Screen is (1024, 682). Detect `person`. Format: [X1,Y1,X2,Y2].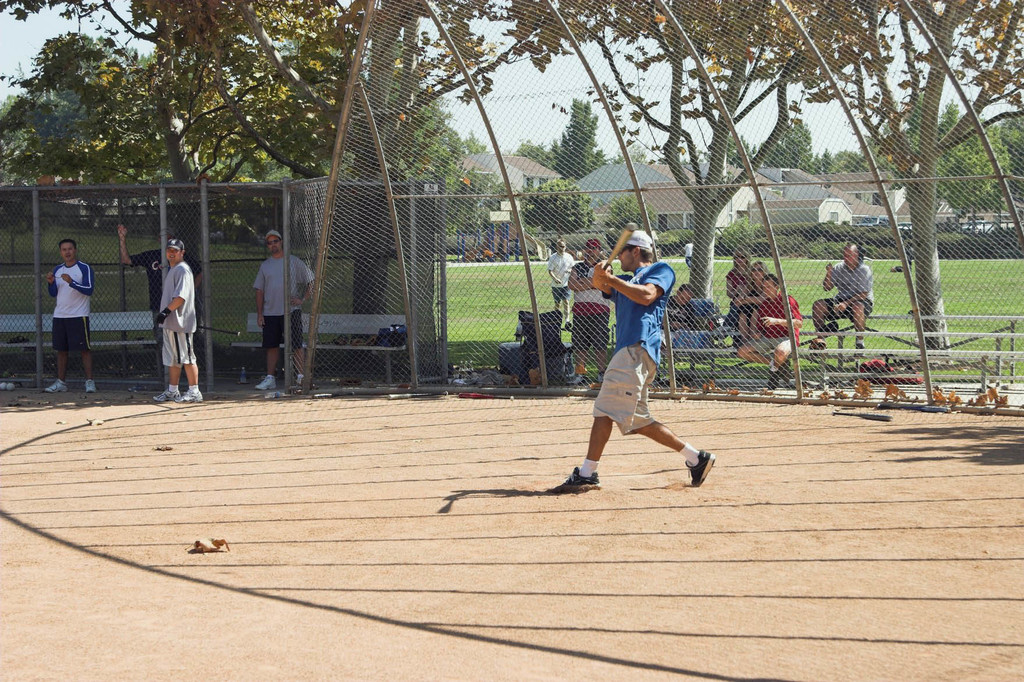
[684,242,696,269].
